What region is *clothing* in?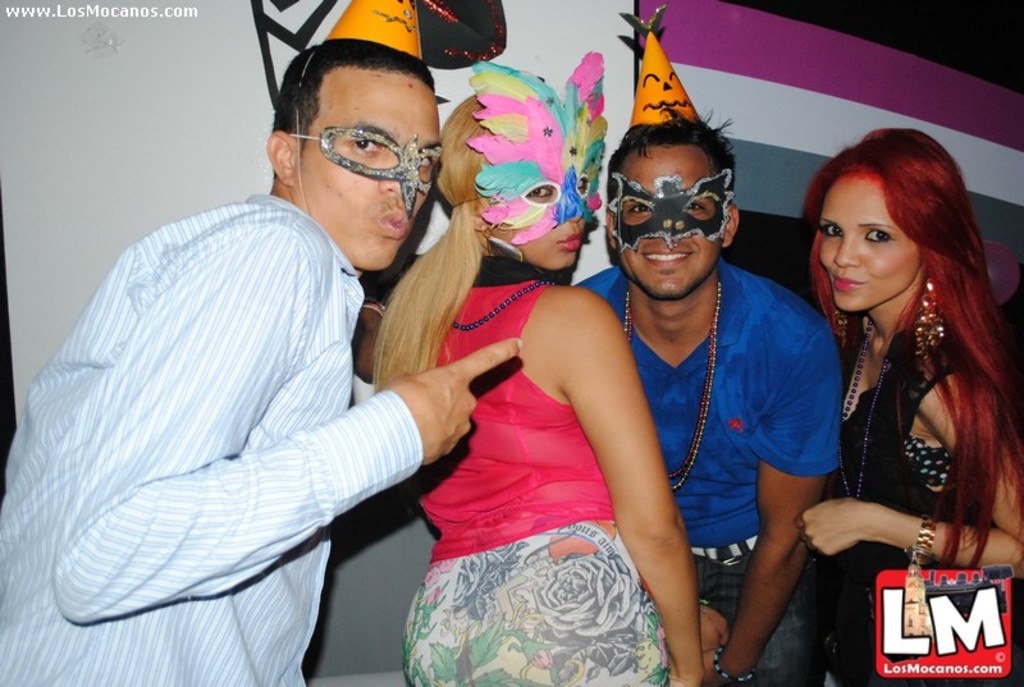
[x1=572, y1=258, x2=840, y2=686].
